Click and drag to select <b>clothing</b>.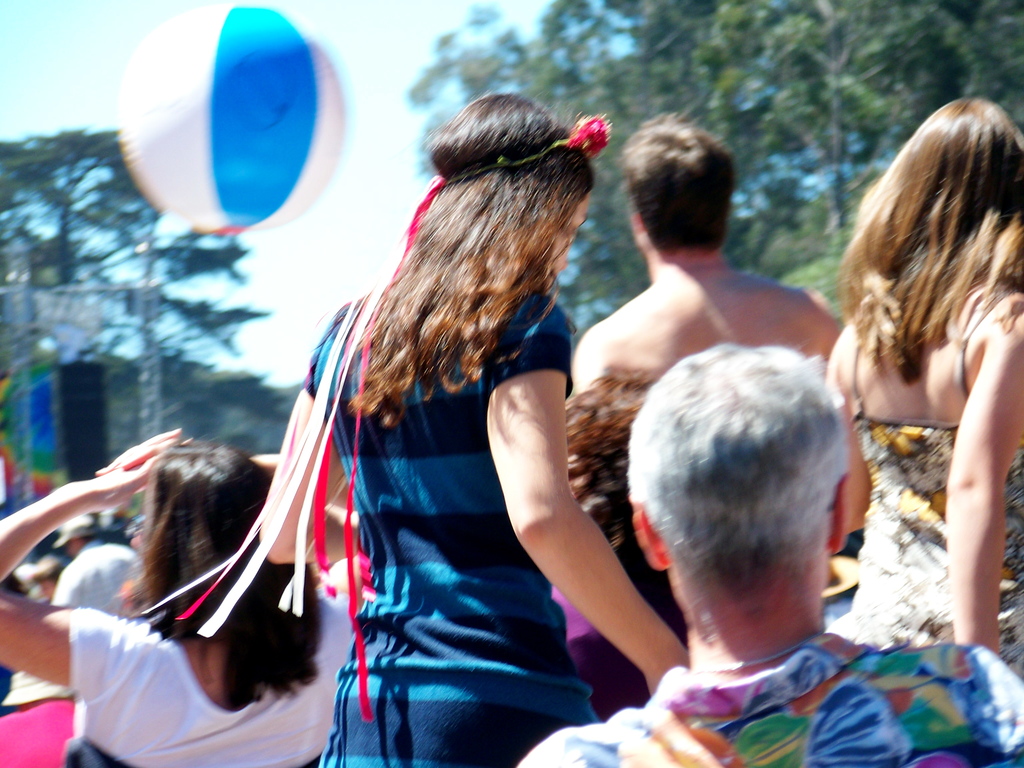
Selection: (left=68, top=603, right=355, bottom=767).
